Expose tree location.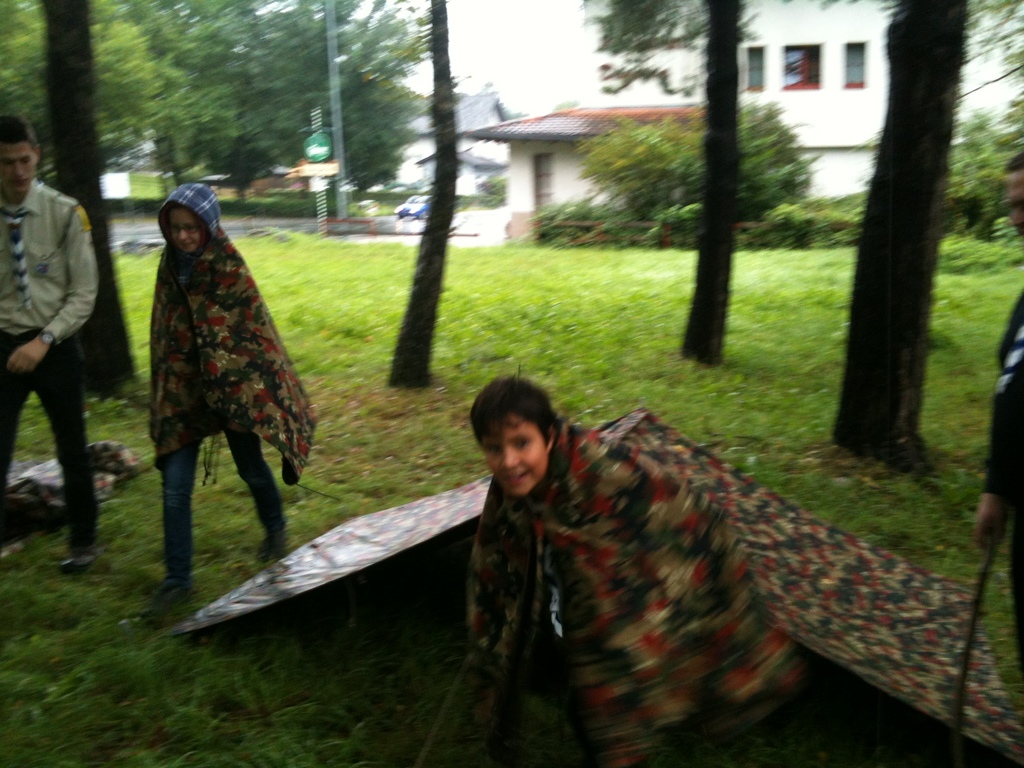
Exposed at (678, 0, 762, 373).
